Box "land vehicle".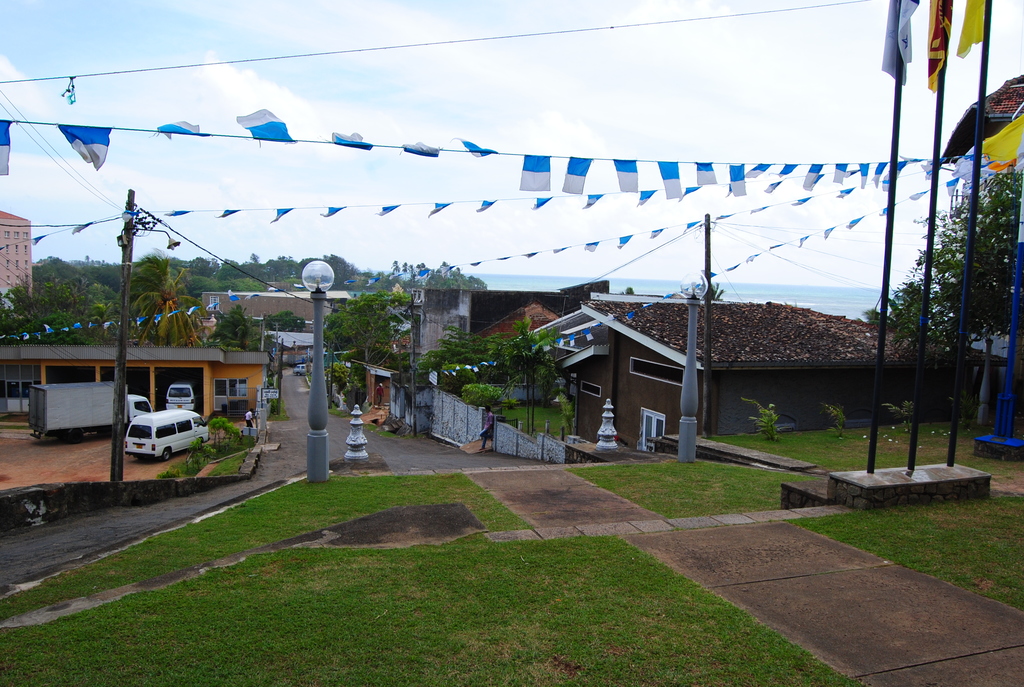
l=28, t=377, r=150, b=443.
